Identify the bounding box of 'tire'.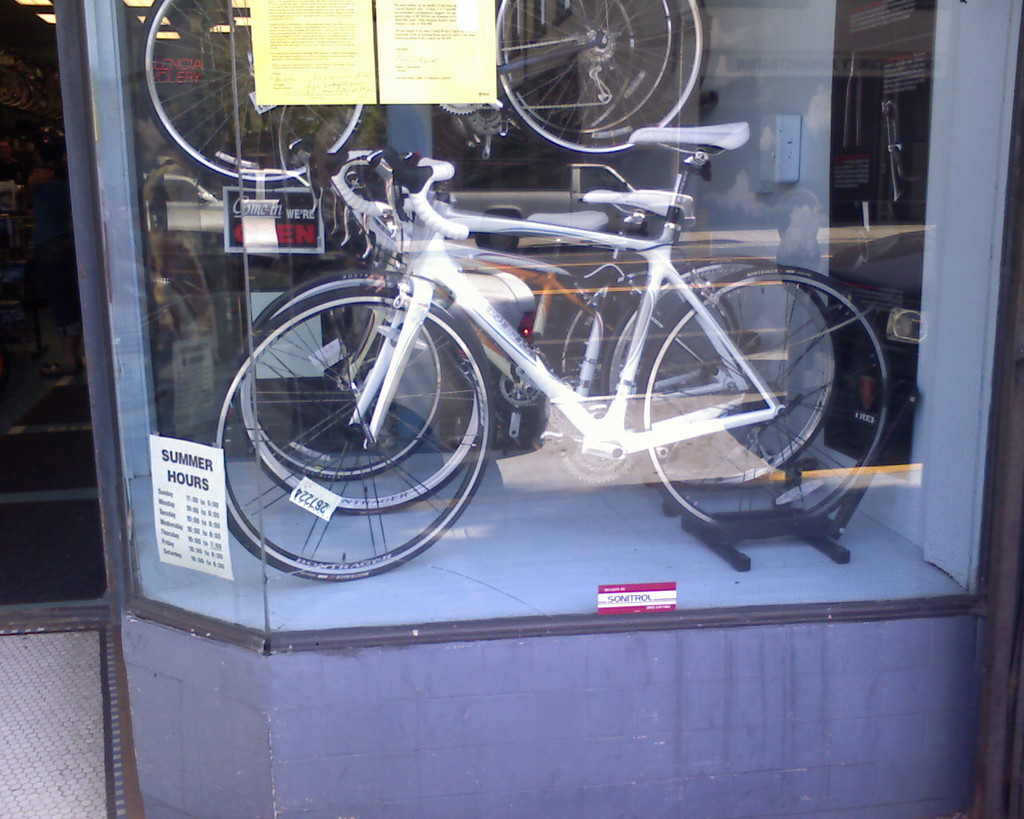
[602, 256, 842, 483].
